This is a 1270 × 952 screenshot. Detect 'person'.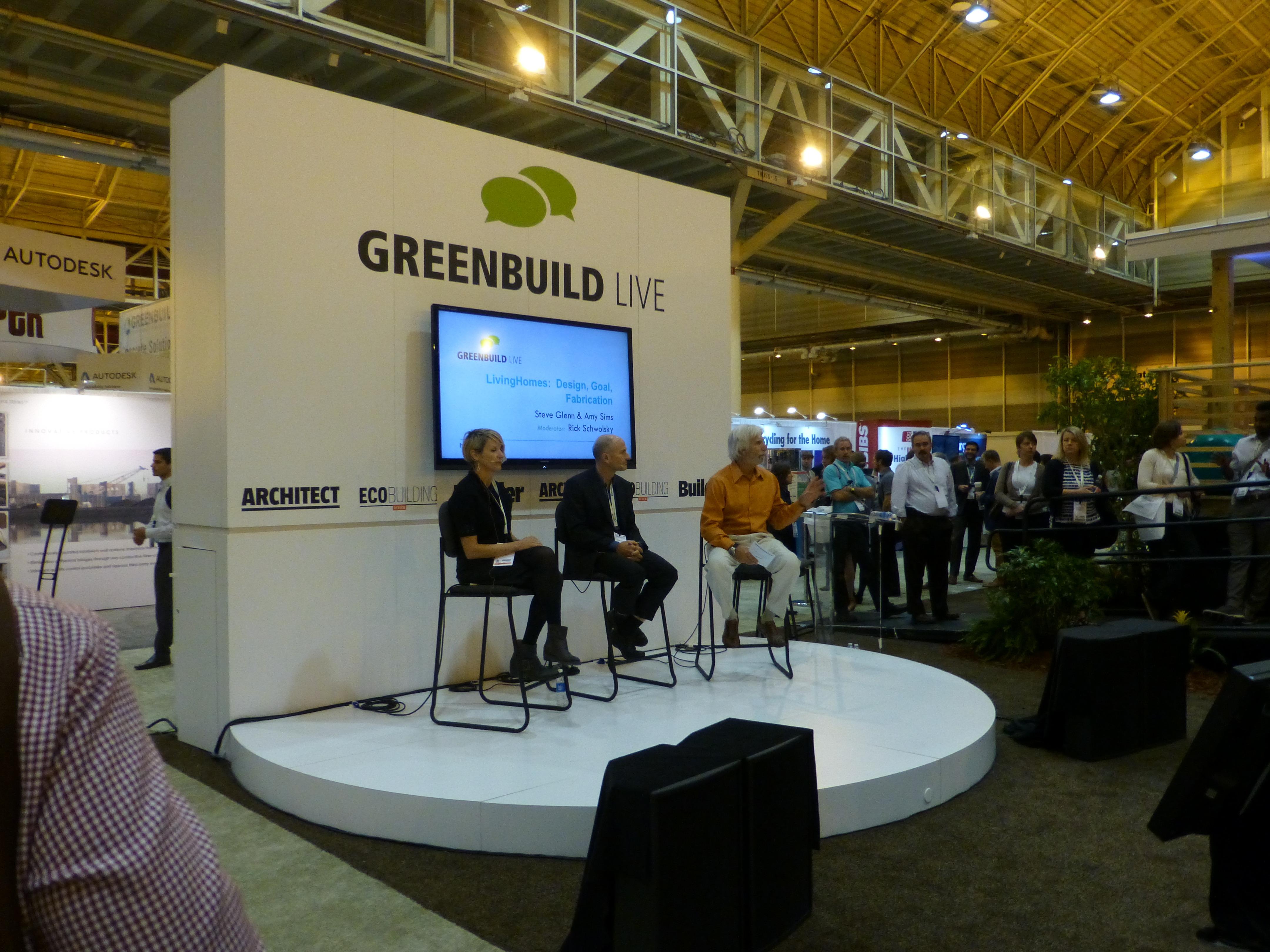
detection(129, 125, 173, 200).
